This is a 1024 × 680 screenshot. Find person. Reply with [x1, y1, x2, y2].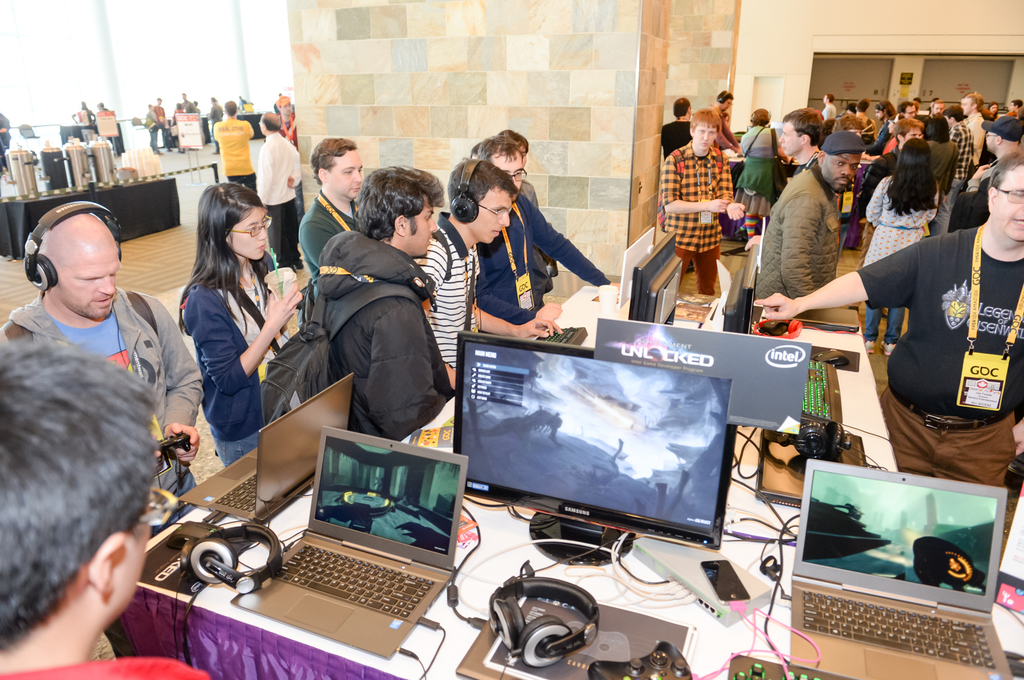
[211, 100, 259, 190].
